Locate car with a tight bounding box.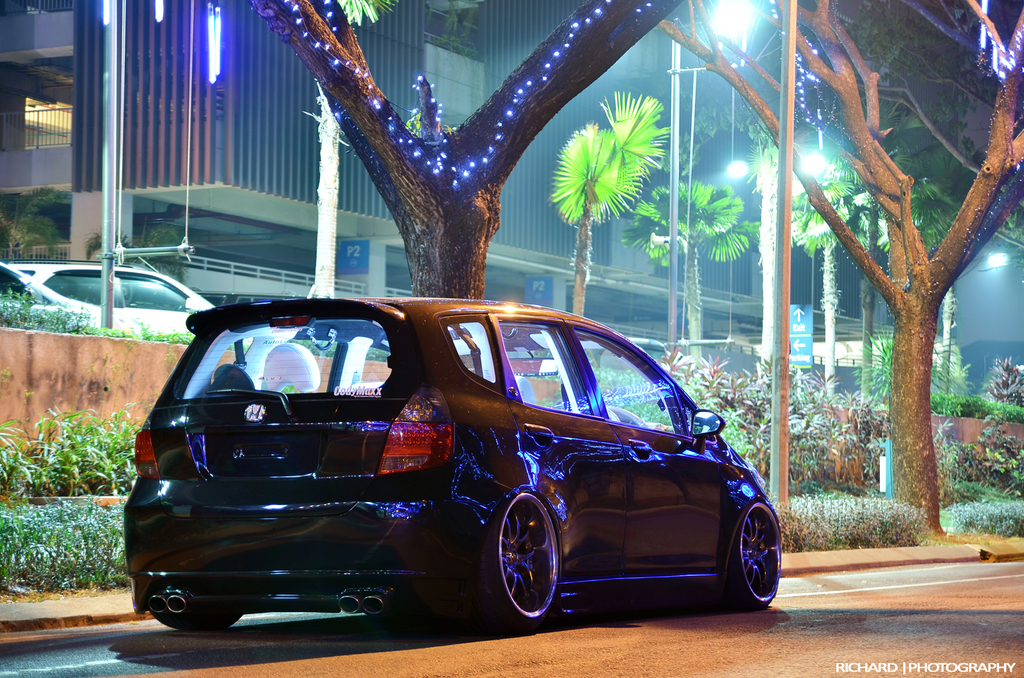
119 288 794 646.
